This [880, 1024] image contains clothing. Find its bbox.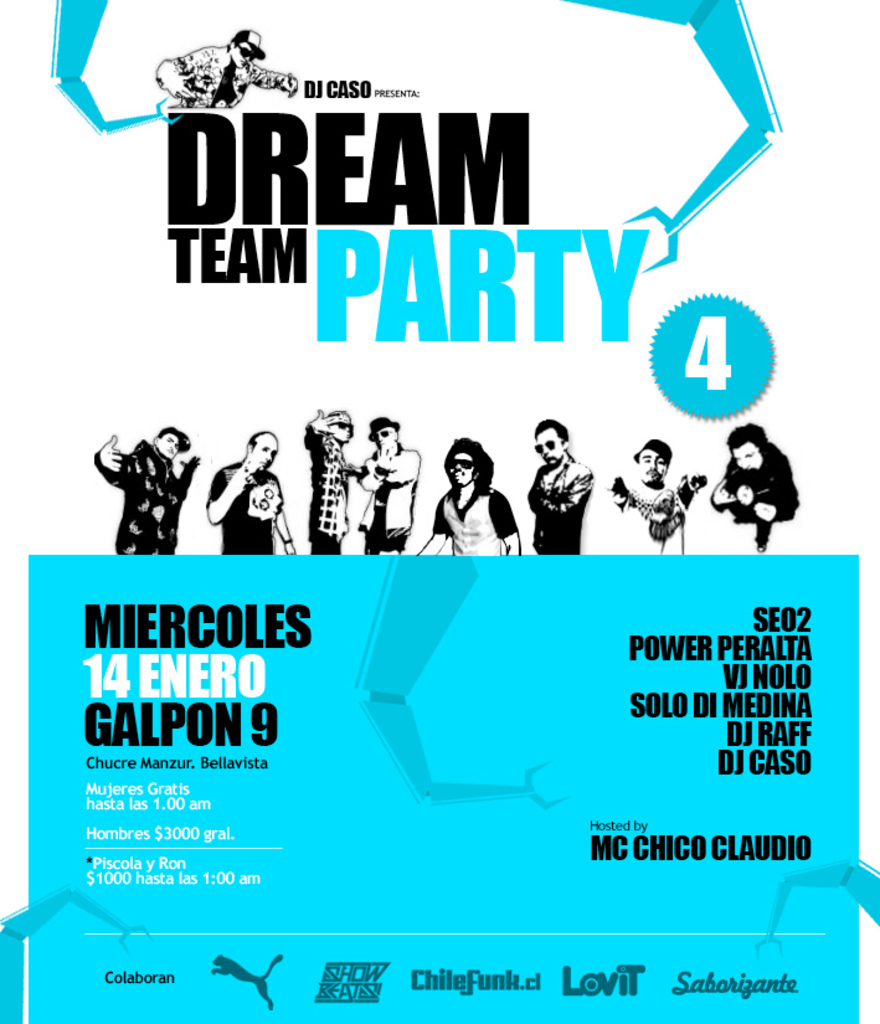
711,454,803,565.
